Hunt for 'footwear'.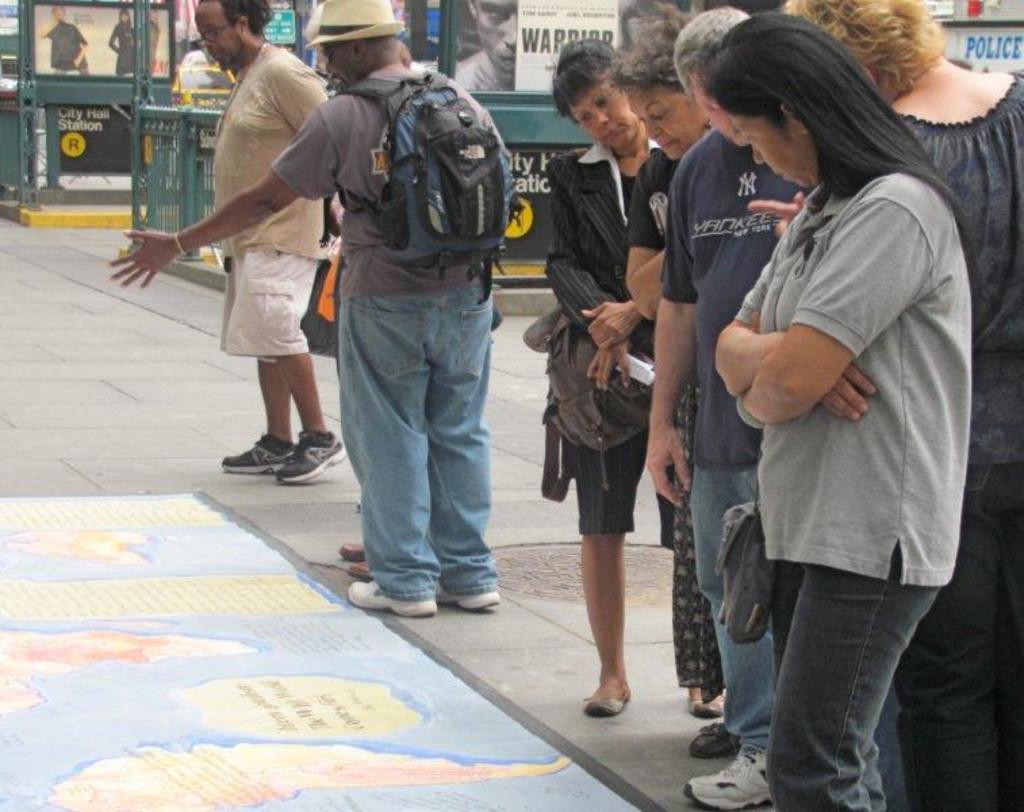
Hunted down at {"left": 679, "top": 748, "right": 775, "bottom": 811}.
